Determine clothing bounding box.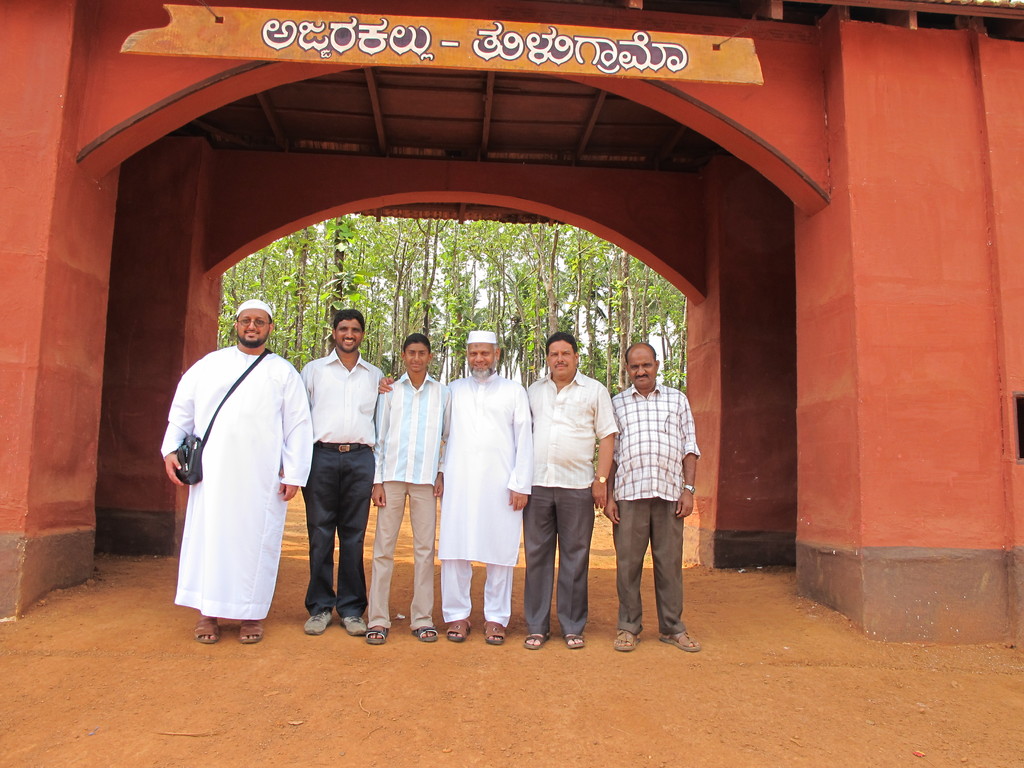
Determined: (299,352,389,619).
